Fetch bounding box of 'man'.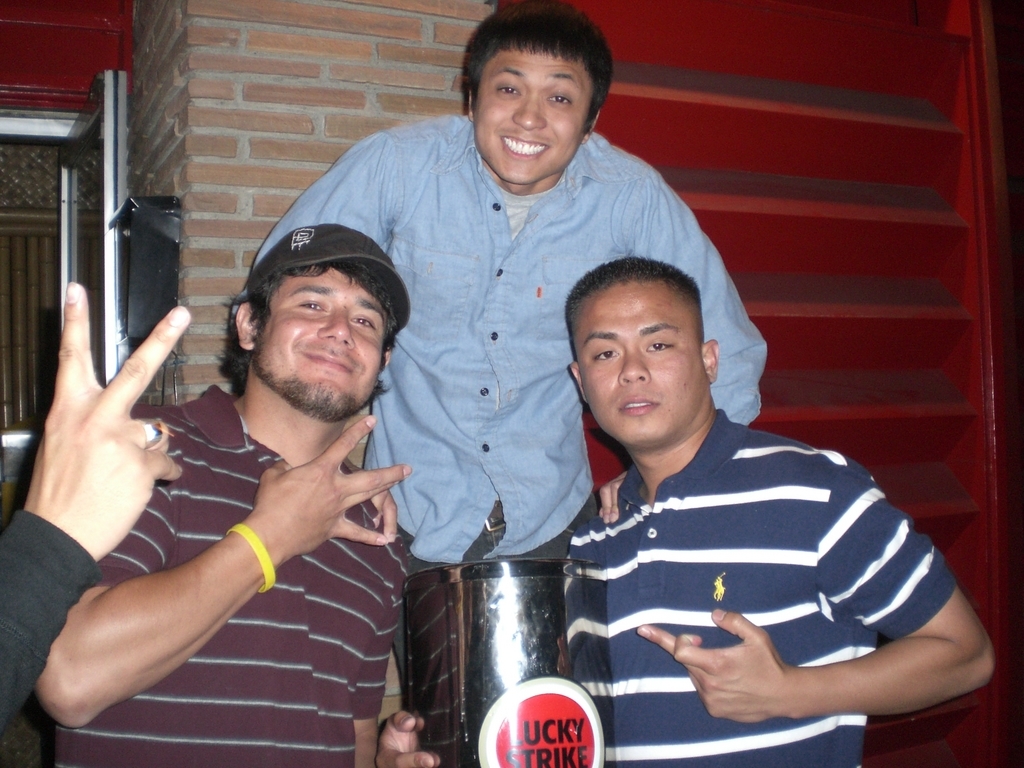
Bbox: crop(548, 250, 1000, 767).
